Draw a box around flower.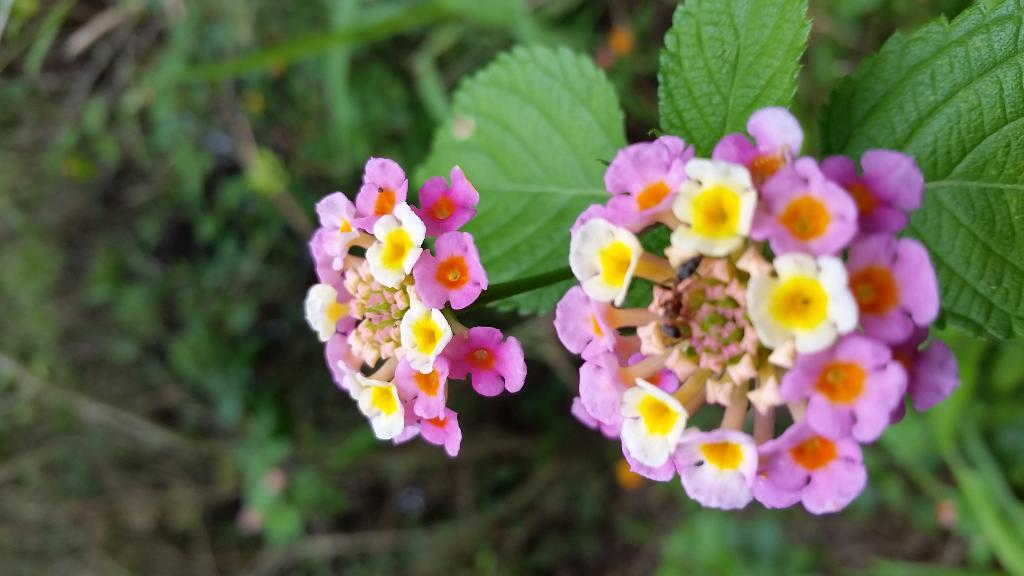
559/109/960/522.
